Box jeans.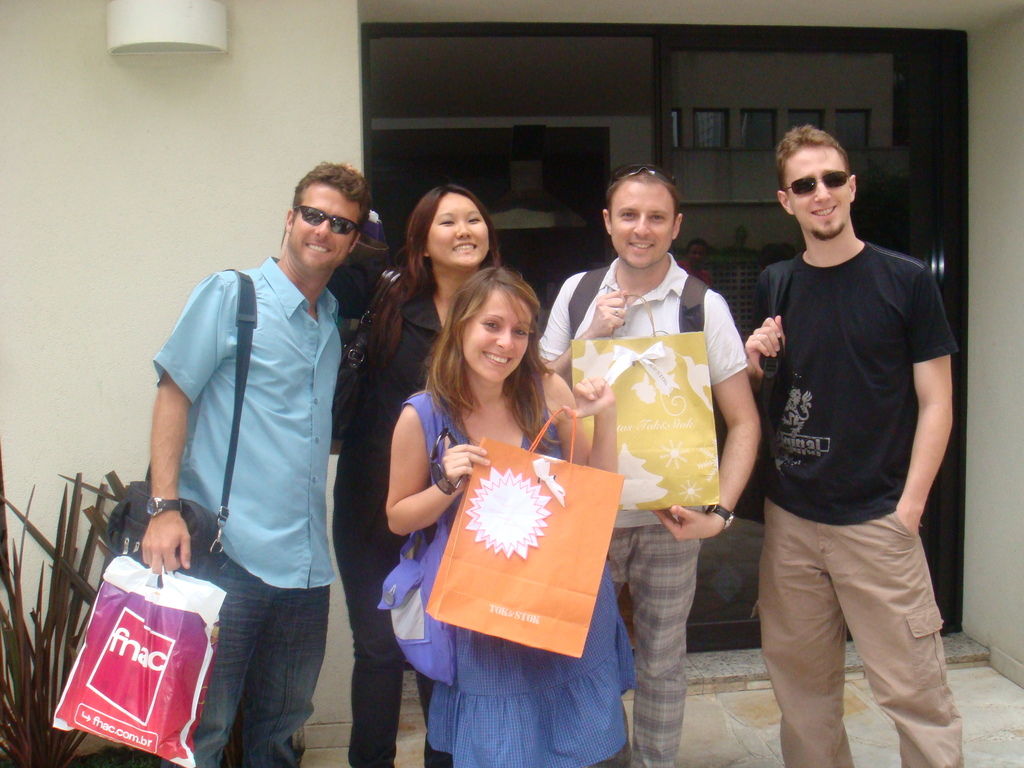
[x1=325, y1=461, x2=454, y2=767].
